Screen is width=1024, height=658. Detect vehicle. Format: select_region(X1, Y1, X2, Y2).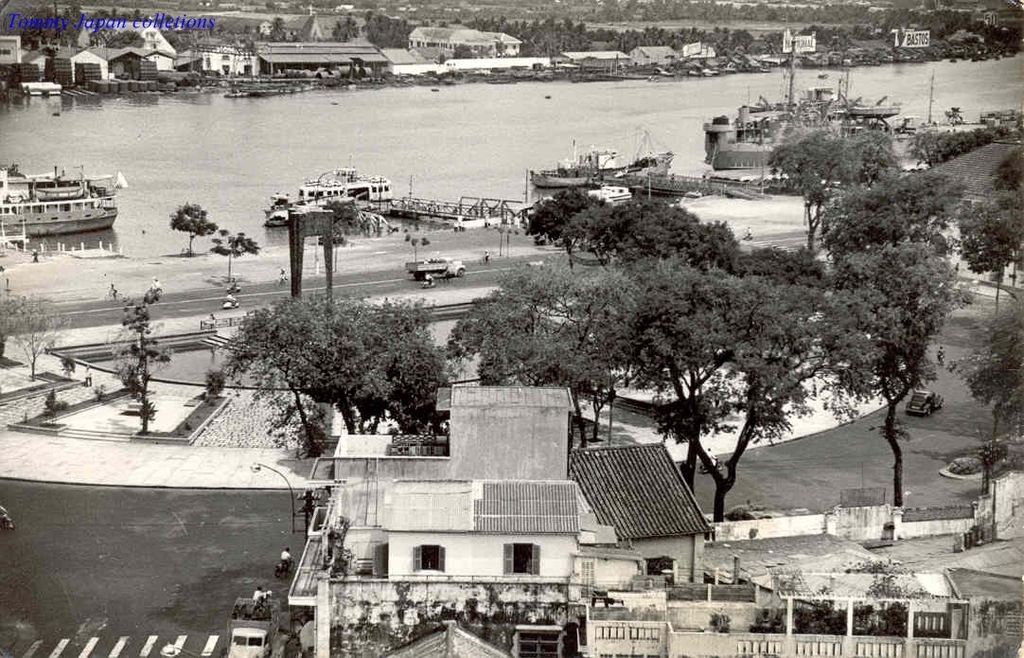
select_region(908, 386, 947, 416).
